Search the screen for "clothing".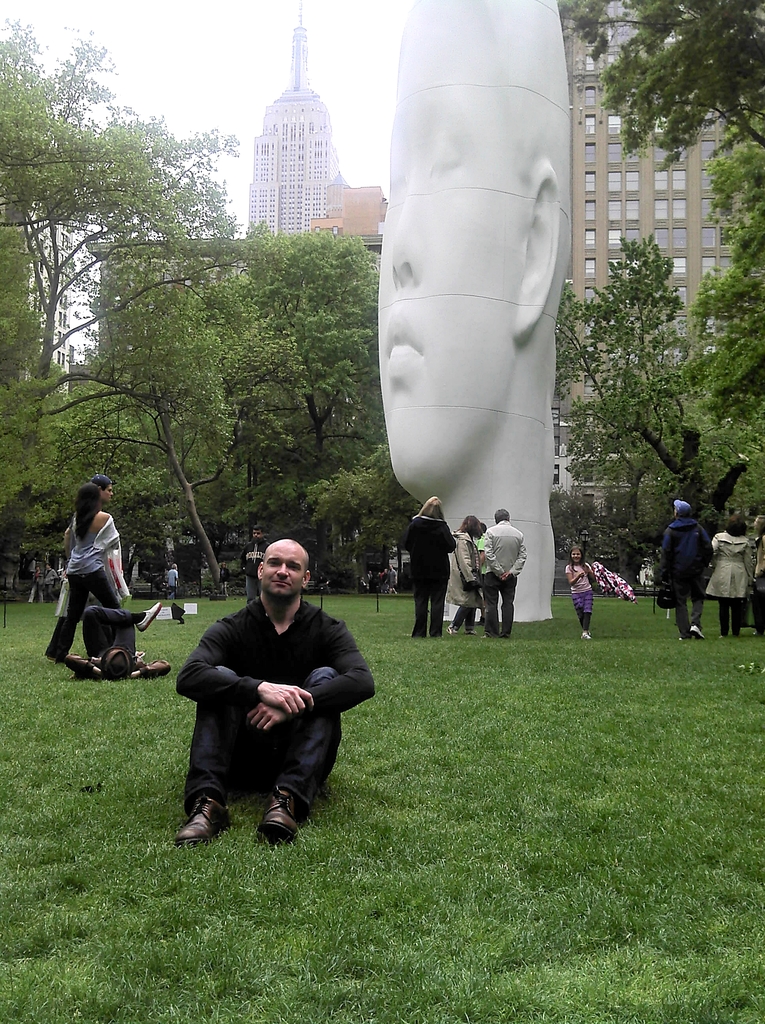
Found at detection(651, 514, 714, 633).
